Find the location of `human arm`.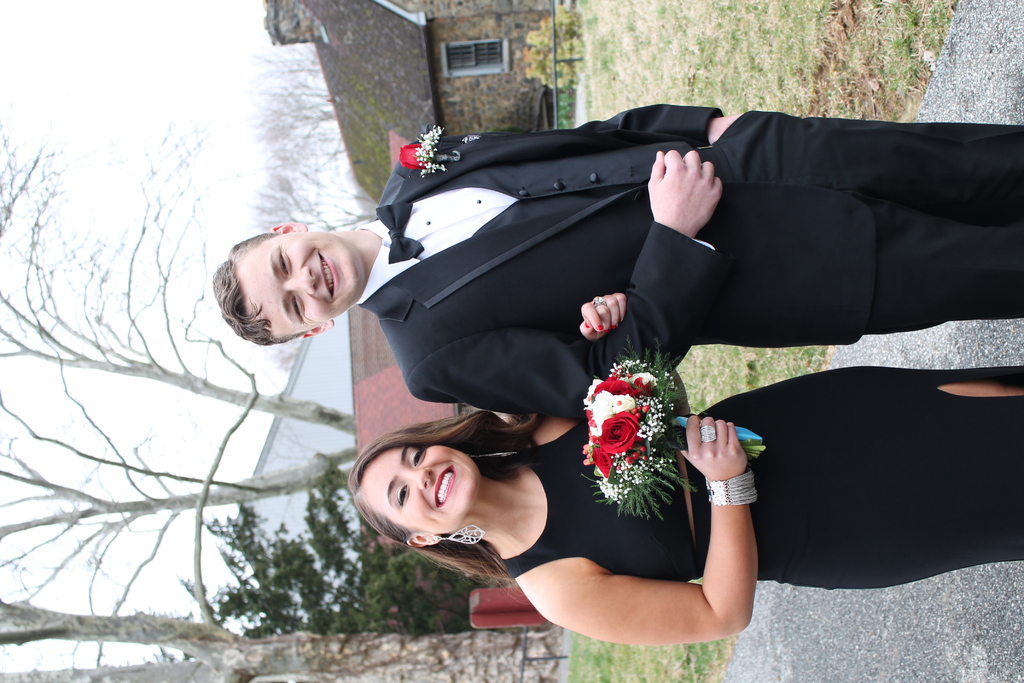
Location: [518,295,694,440].
